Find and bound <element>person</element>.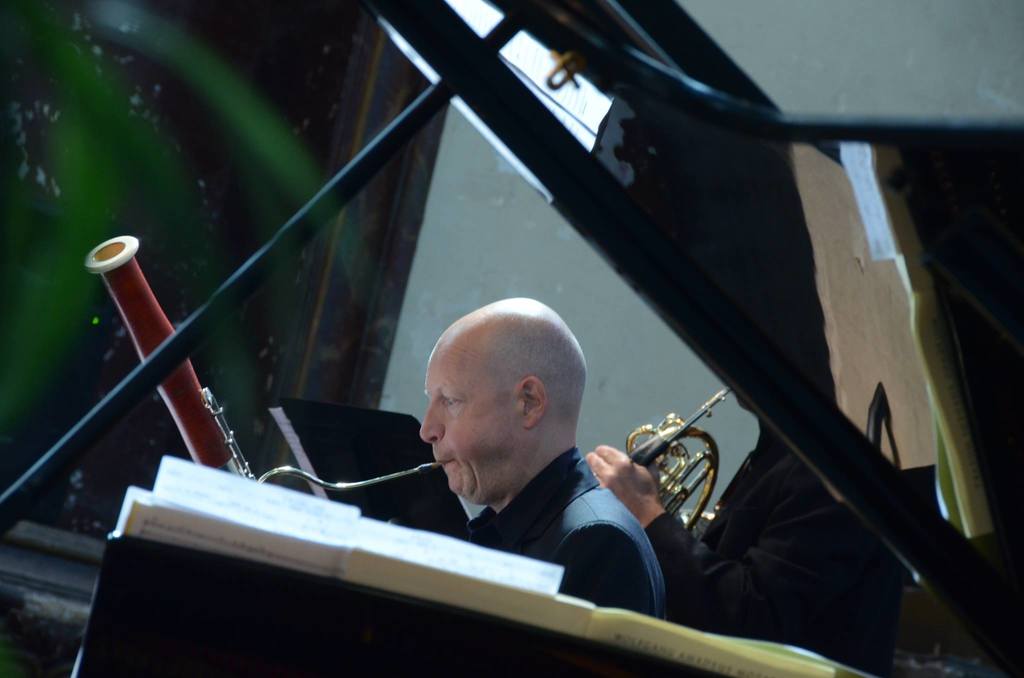
Bound: select_region(422, 297, 670, 623).
